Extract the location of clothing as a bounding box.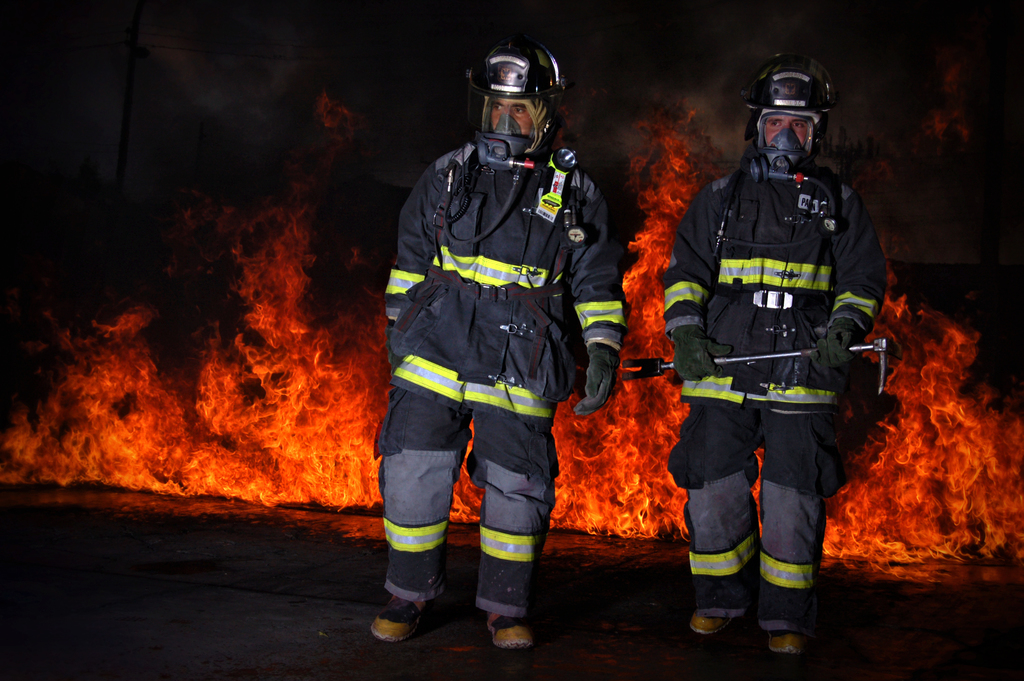
l=383, t=144, r=612, b=415.
